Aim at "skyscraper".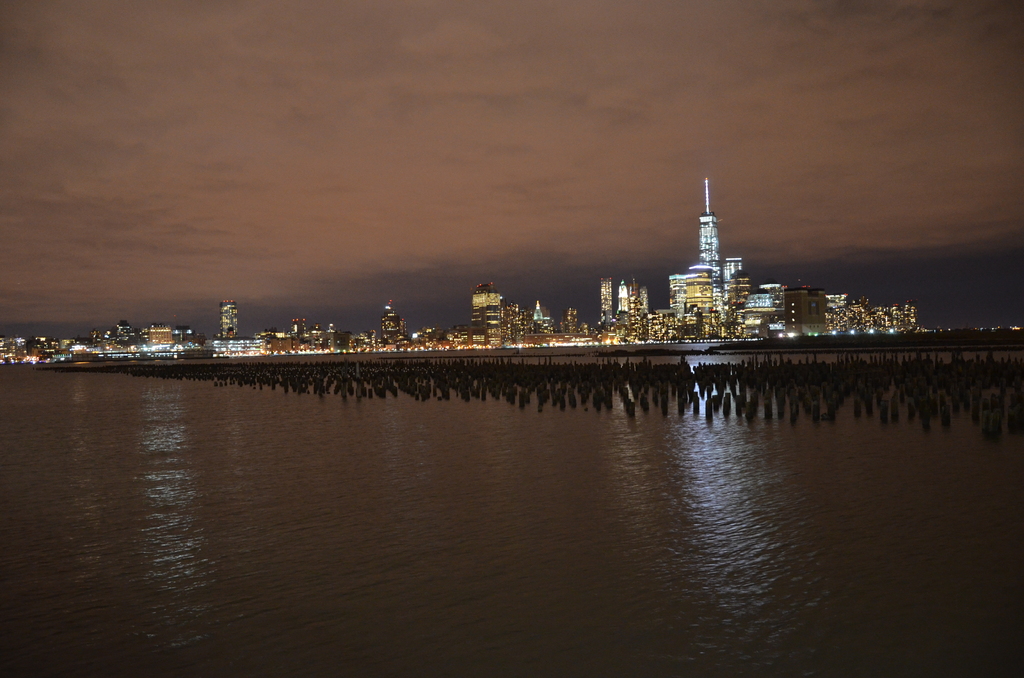
Aimed at crop(218, 298, 243, 341).
